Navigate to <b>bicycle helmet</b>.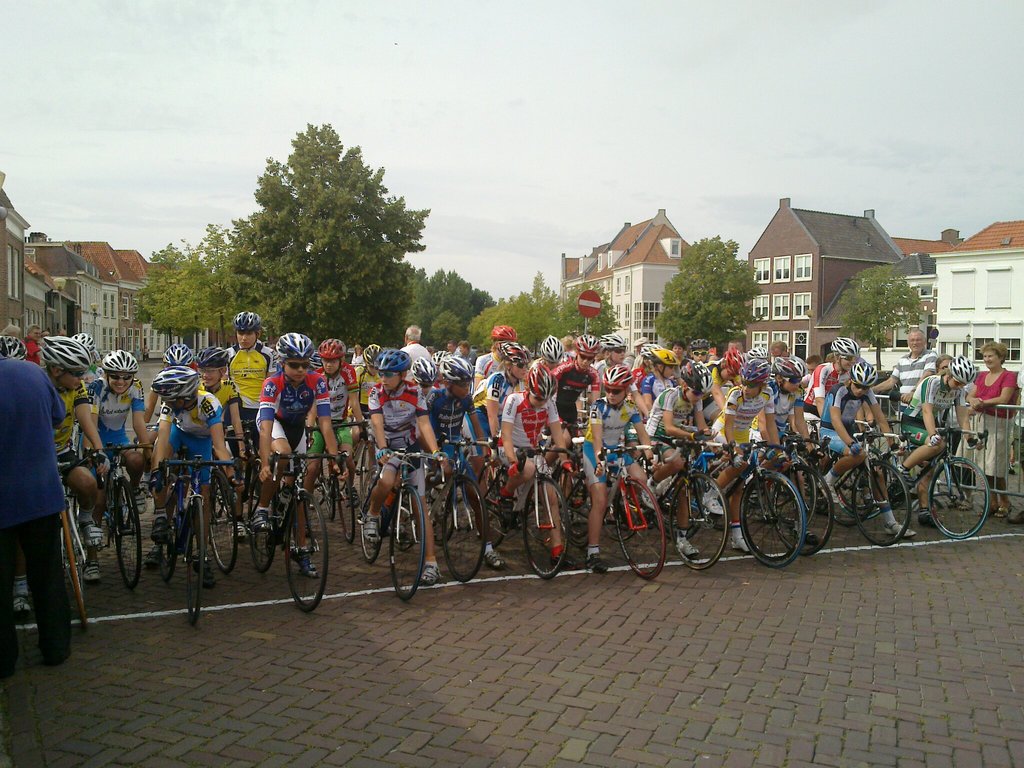
Navigation target: [46,337,86,369].
